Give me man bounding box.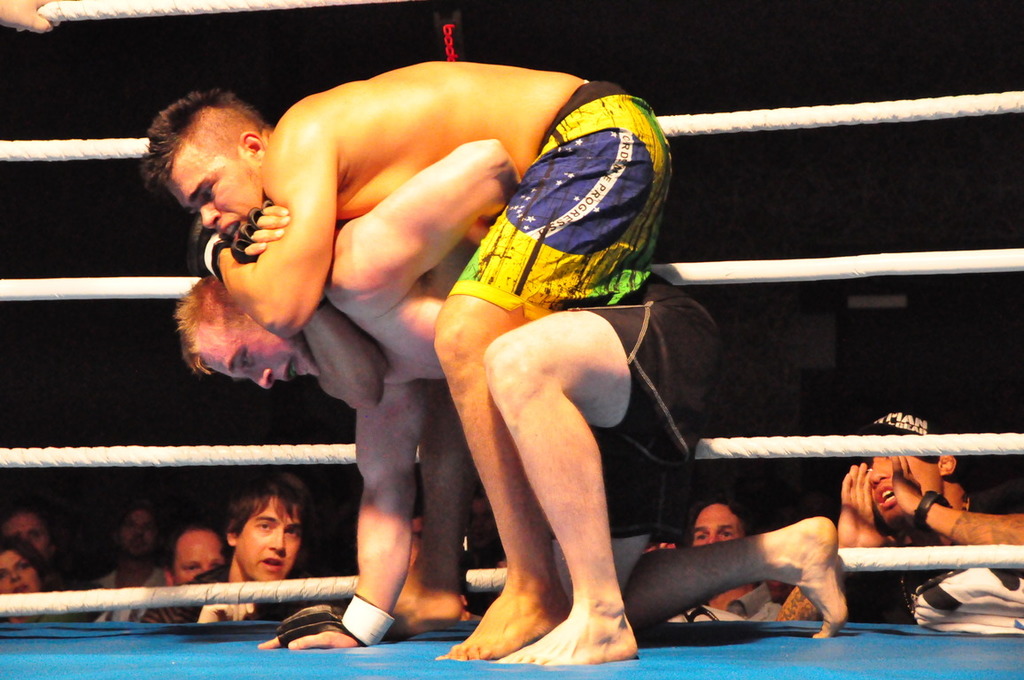
l=650, t=485, r=780, b=622.
